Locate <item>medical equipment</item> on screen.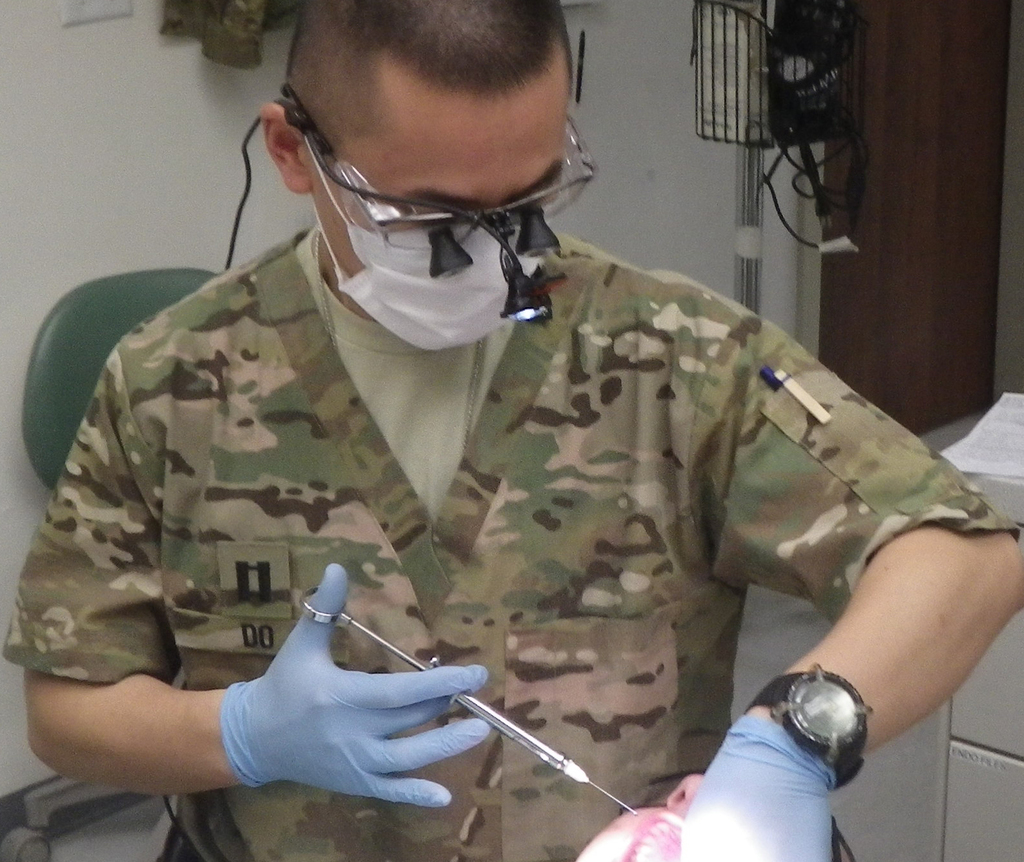
On screen at 276,86,594,330.
